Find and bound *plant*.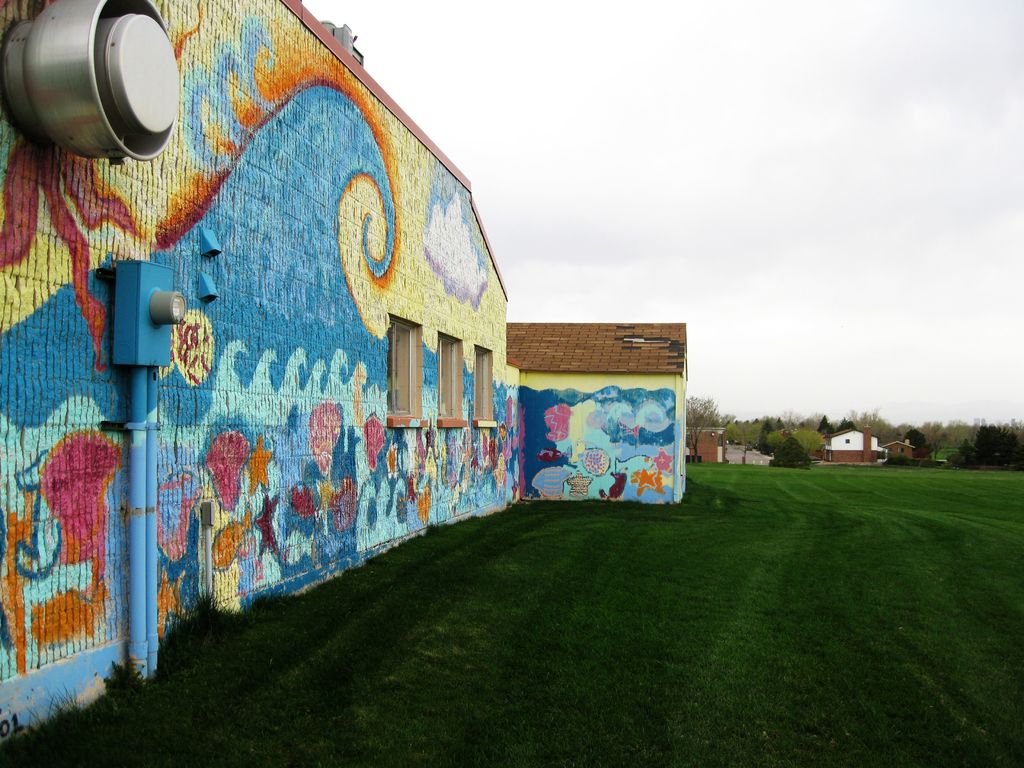
Bound: [left=912, top=437, right=975, bottom=466].
